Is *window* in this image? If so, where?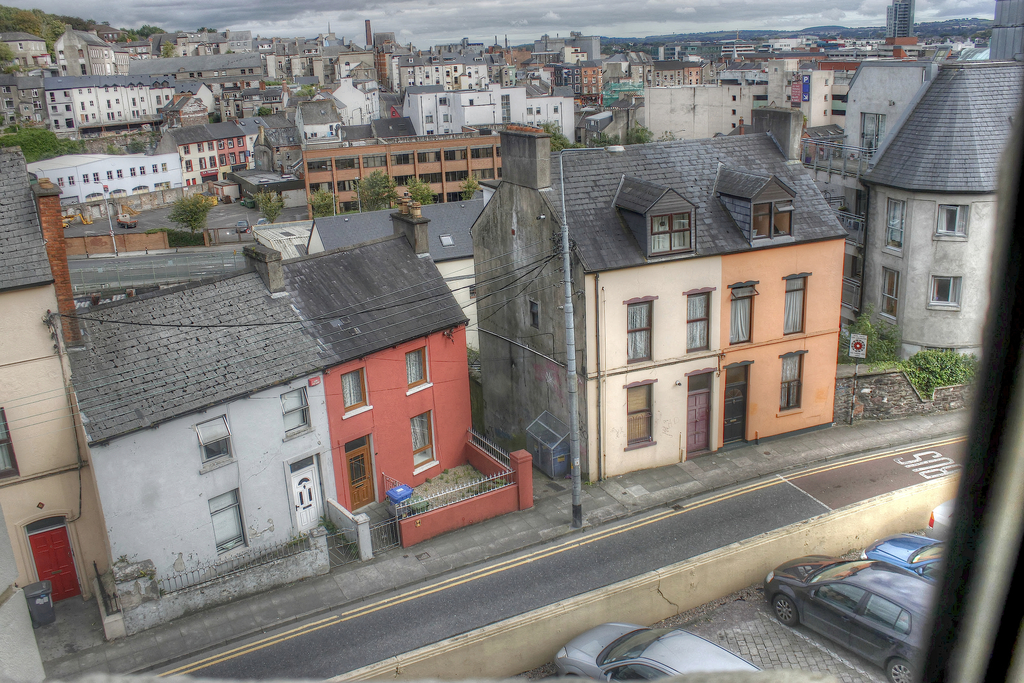
Yes, at 527,108,532,115.
